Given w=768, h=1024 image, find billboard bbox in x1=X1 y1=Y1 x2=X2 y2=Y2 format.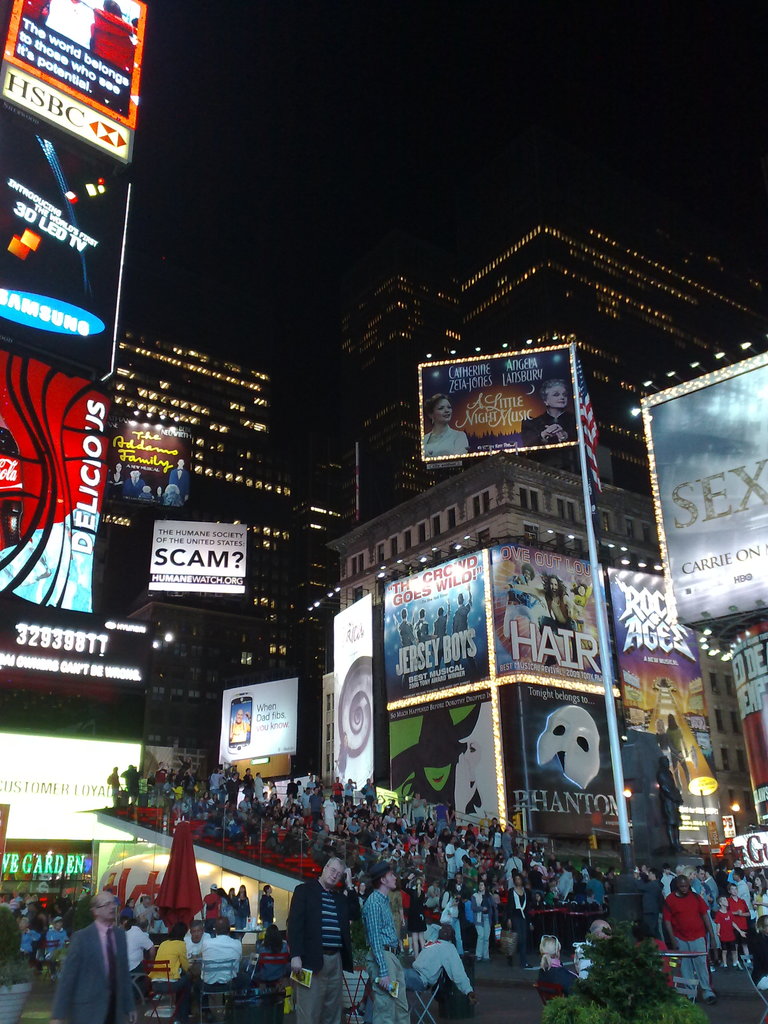
x1=649 y1=353 x2=767 y2=640.
